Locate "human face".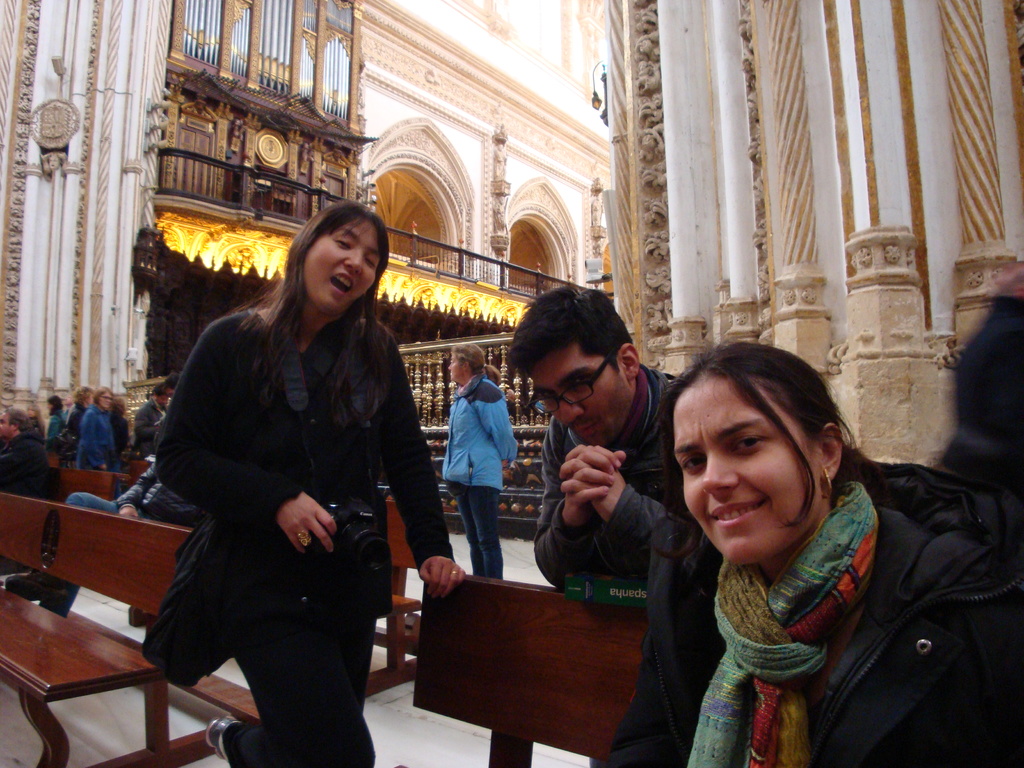
Bounding box: [535,348,630,447].
